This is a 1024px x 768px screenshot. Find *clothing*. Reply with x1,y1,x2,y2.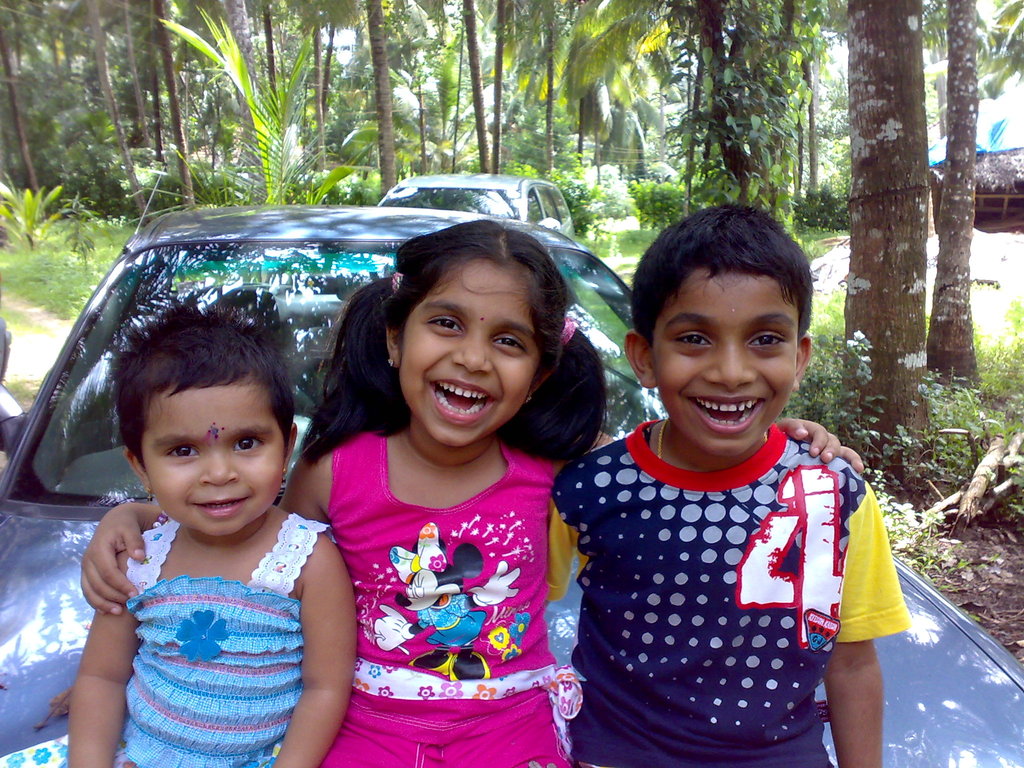
0,518,337,767.
